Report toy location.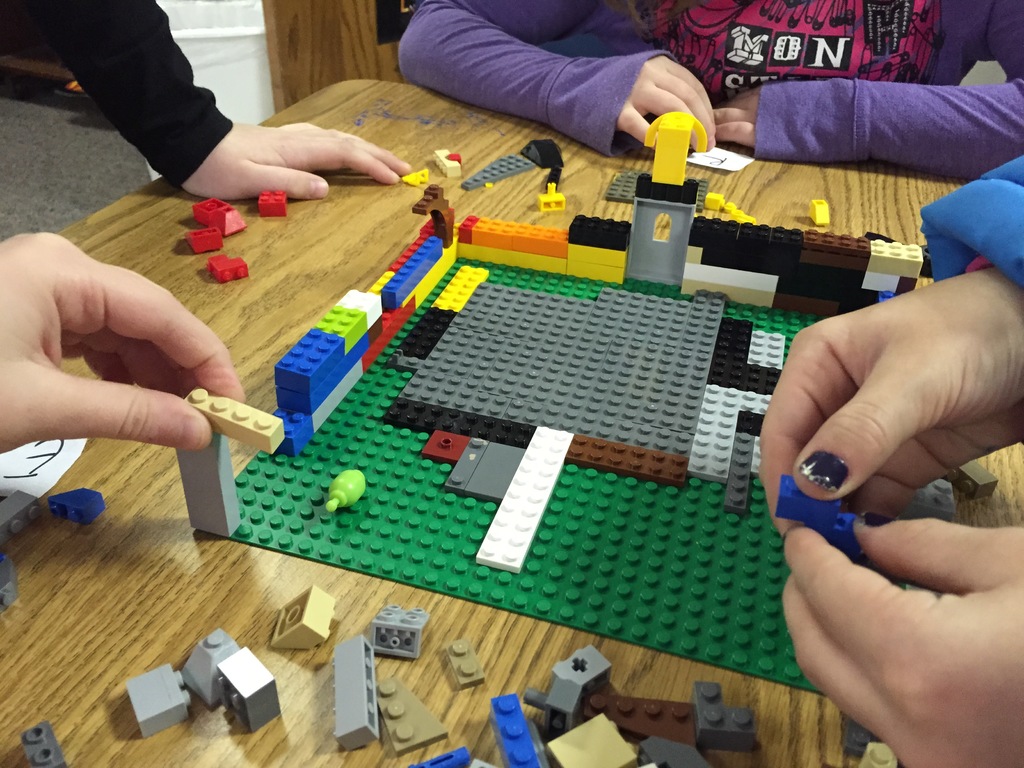
Report: 410,184,445,216.
